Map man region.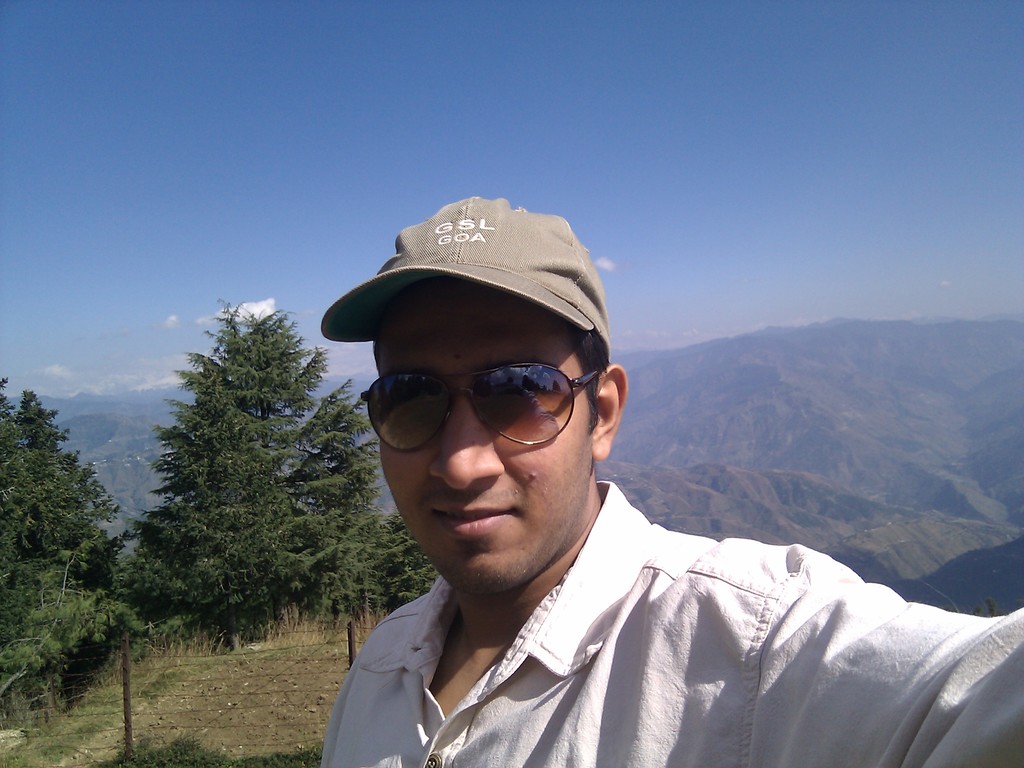
Mapped to <box>271,234,981,767</box>.
